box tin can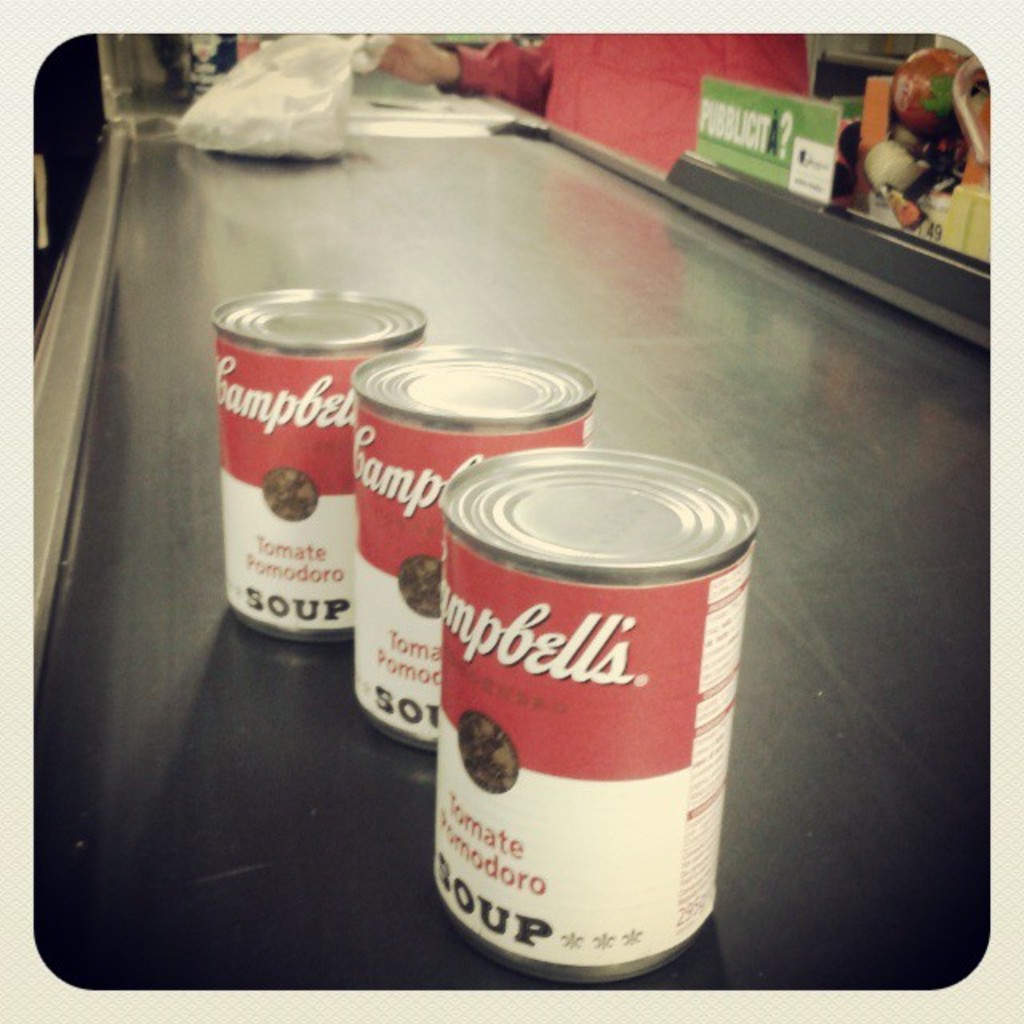
bbox(210, 283, 427, 643)
